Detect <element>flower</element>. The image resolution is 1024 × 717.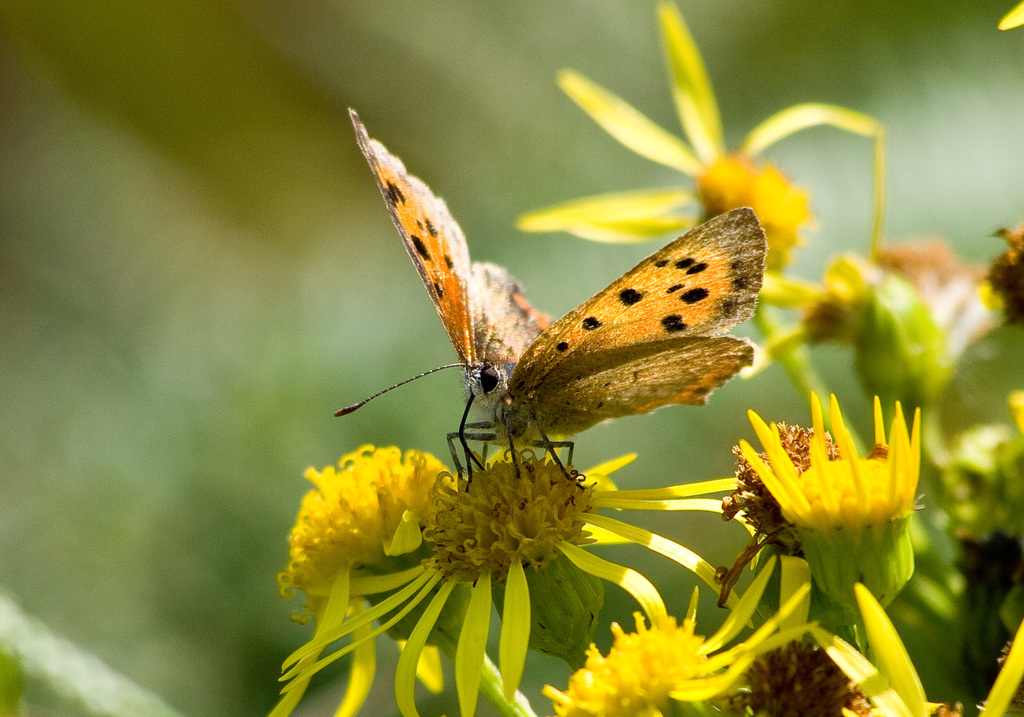
bbox=[312, 435, 755, 716].
